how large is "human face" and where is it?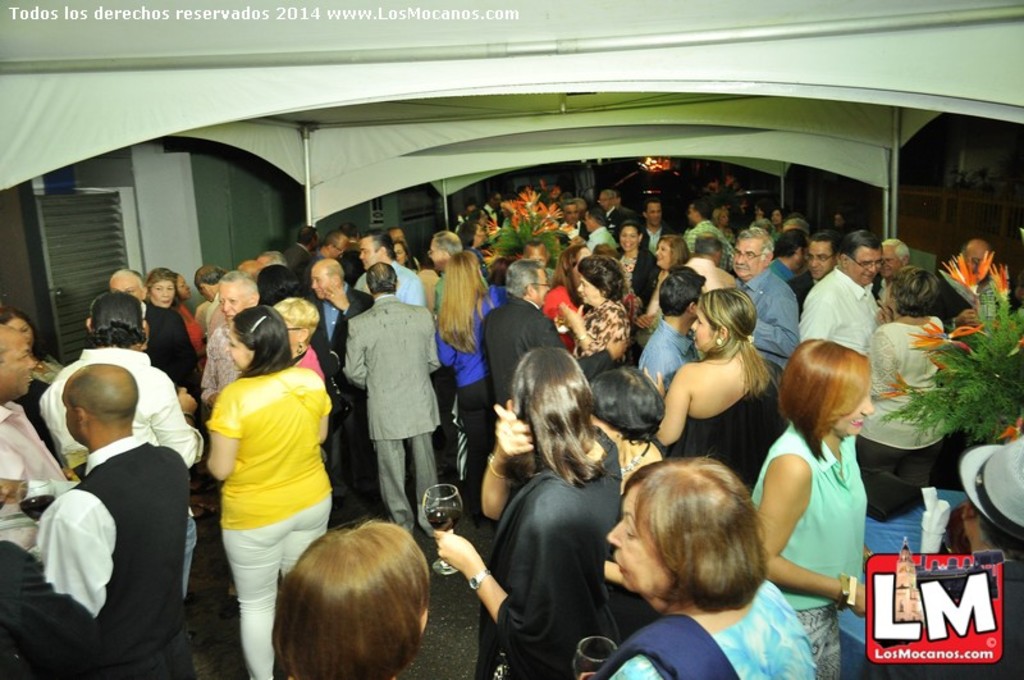
Bounding box: box(390, 229, 406, 242).
